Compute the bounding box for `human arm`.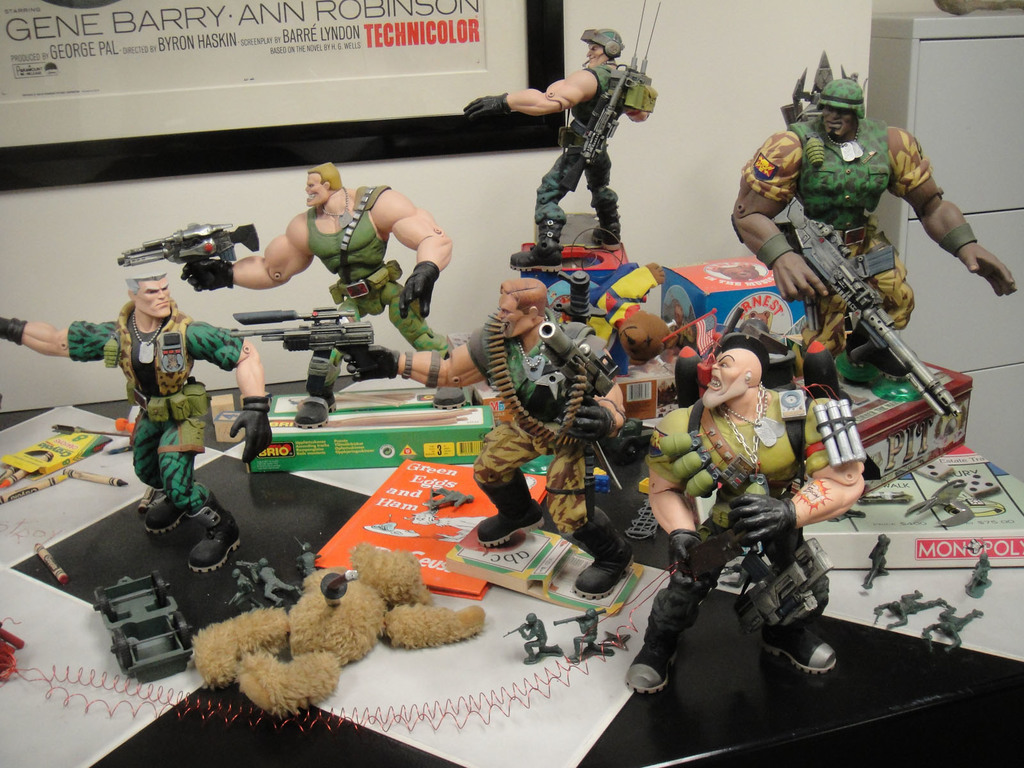
(464, 66, 599, 119).
